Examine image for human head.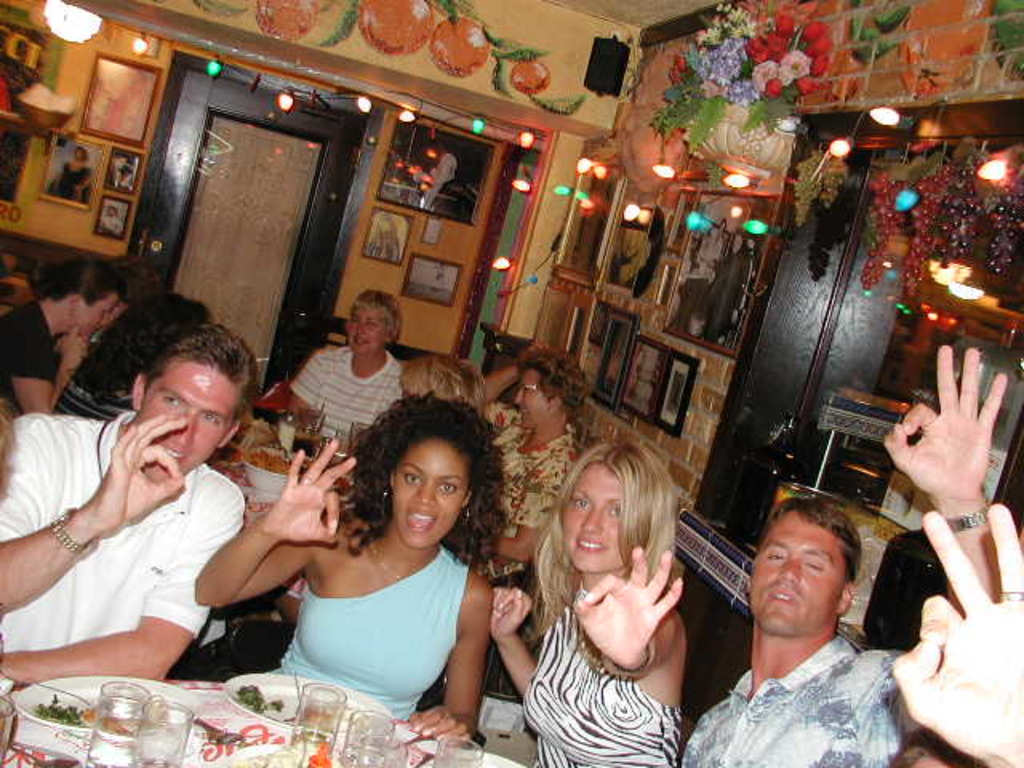
Examination result: left=74, top=146, right=86, bottom=165.
